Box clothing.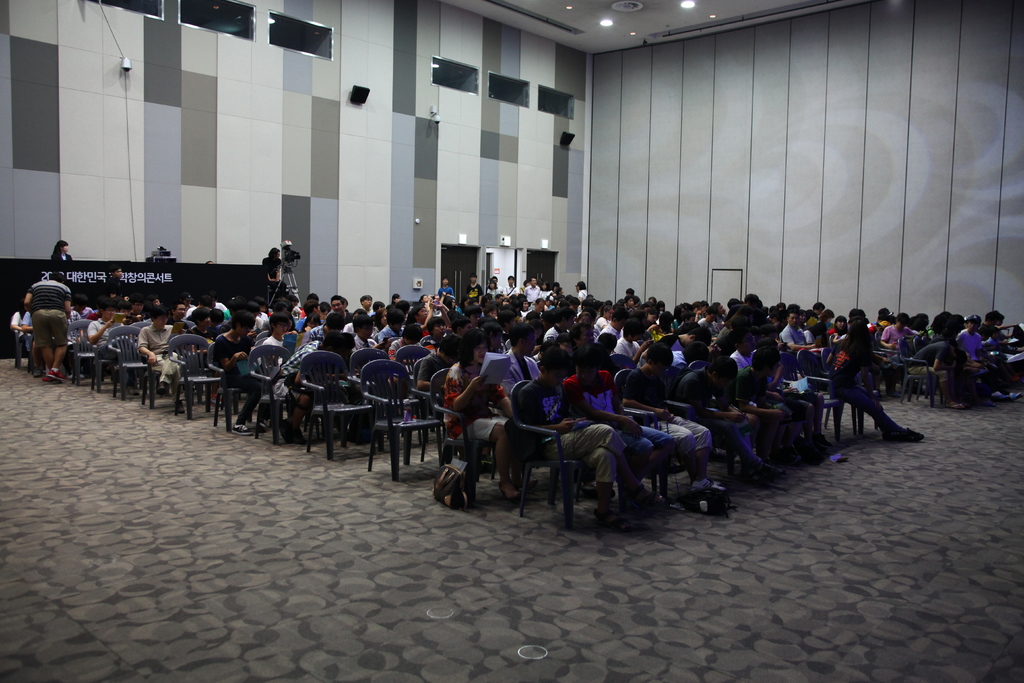
x1=282 y1=338 x2=317 y2=402.
